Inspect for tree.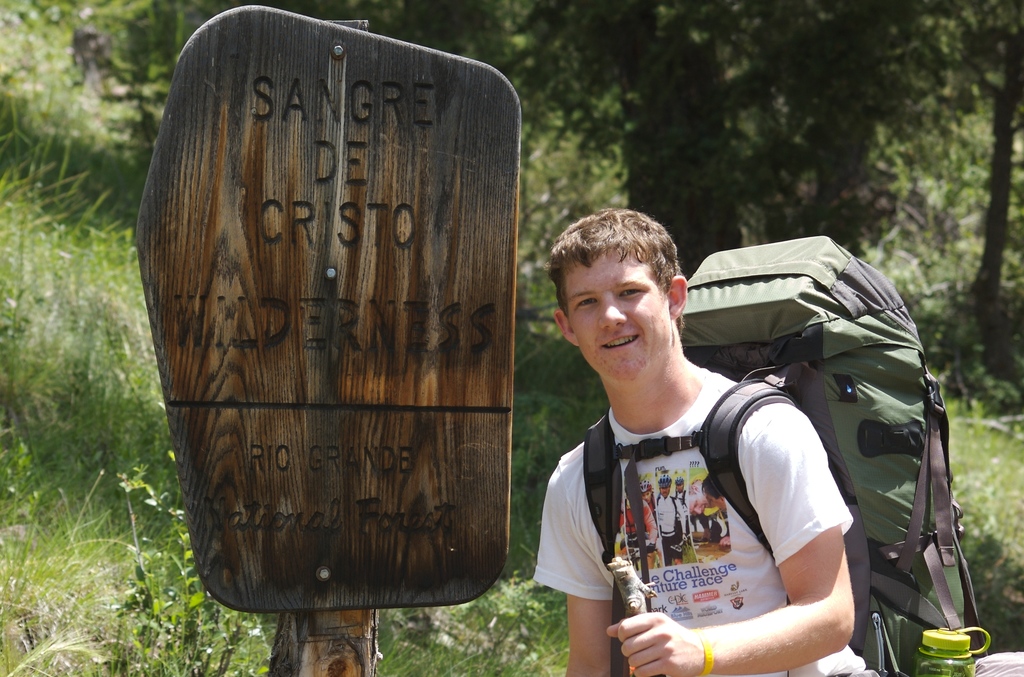
Inspection: left=233, top=0, right=1023, bottom=298.
